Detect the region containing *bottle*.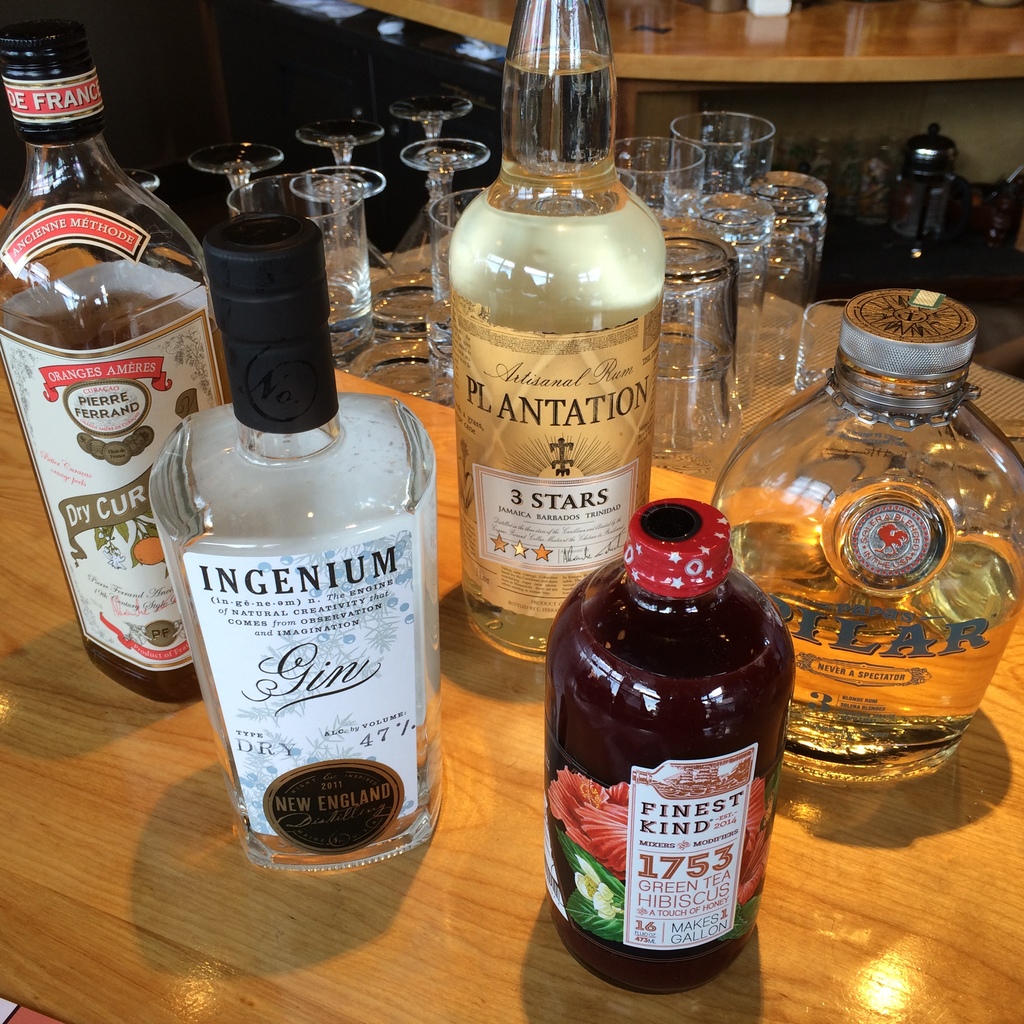
(548, 476, 797, 969).
